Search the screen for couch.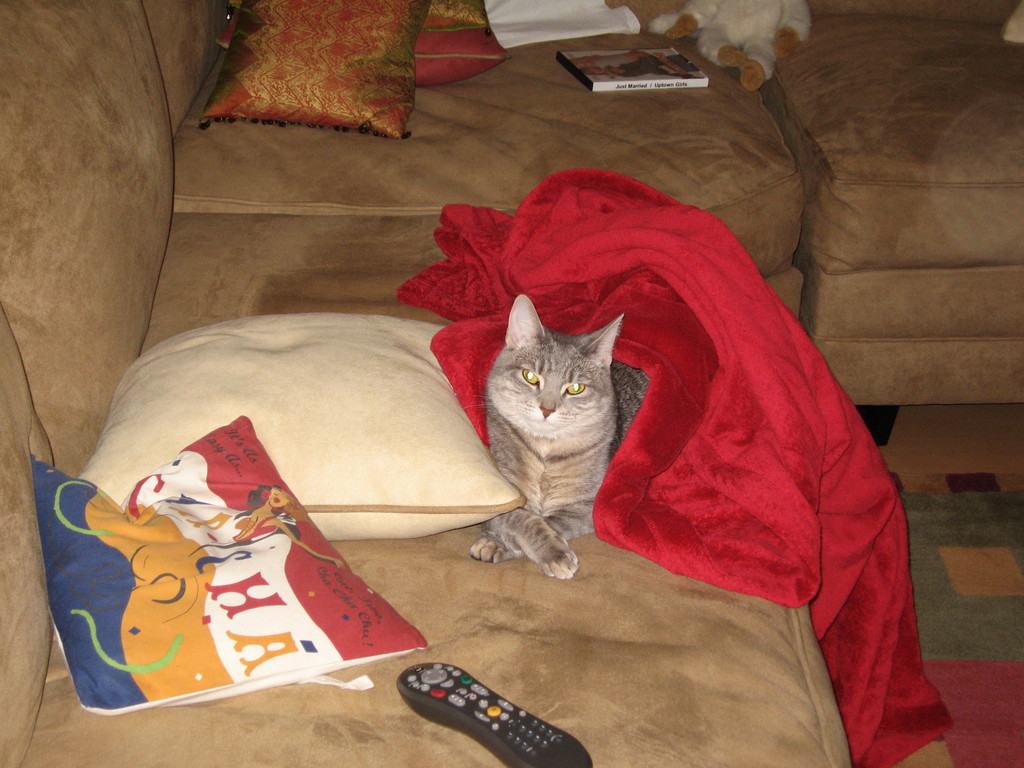
Found at bbox=[0, 0, 1023, 767].
